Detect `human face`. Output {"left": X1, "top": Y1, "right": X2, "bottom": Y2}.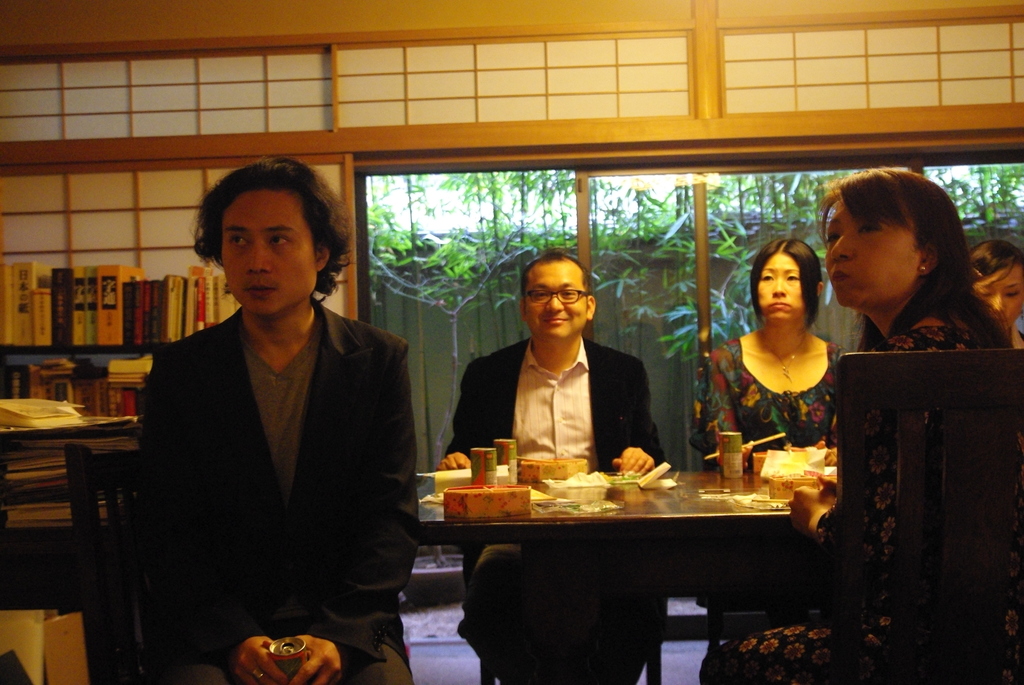
{"left": 973, "top": 262, "right": 1018, "bottom": 332}.
